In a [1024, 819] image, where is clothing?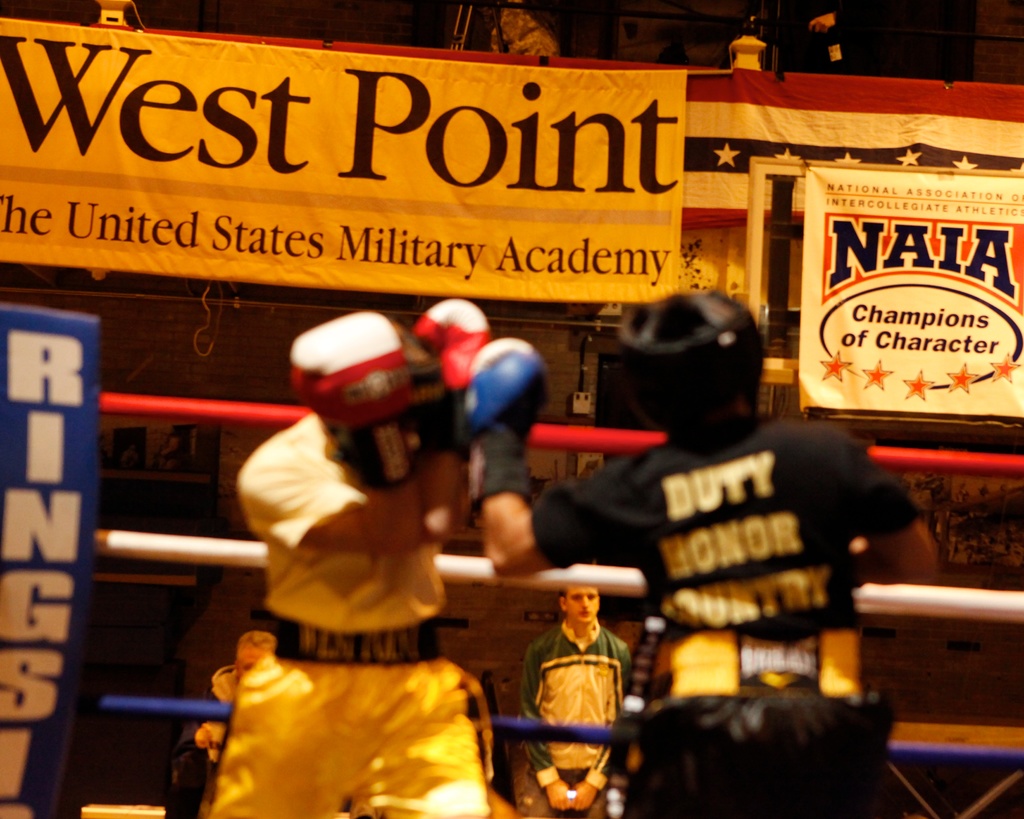
Rect(515, 619, 639, 818).
